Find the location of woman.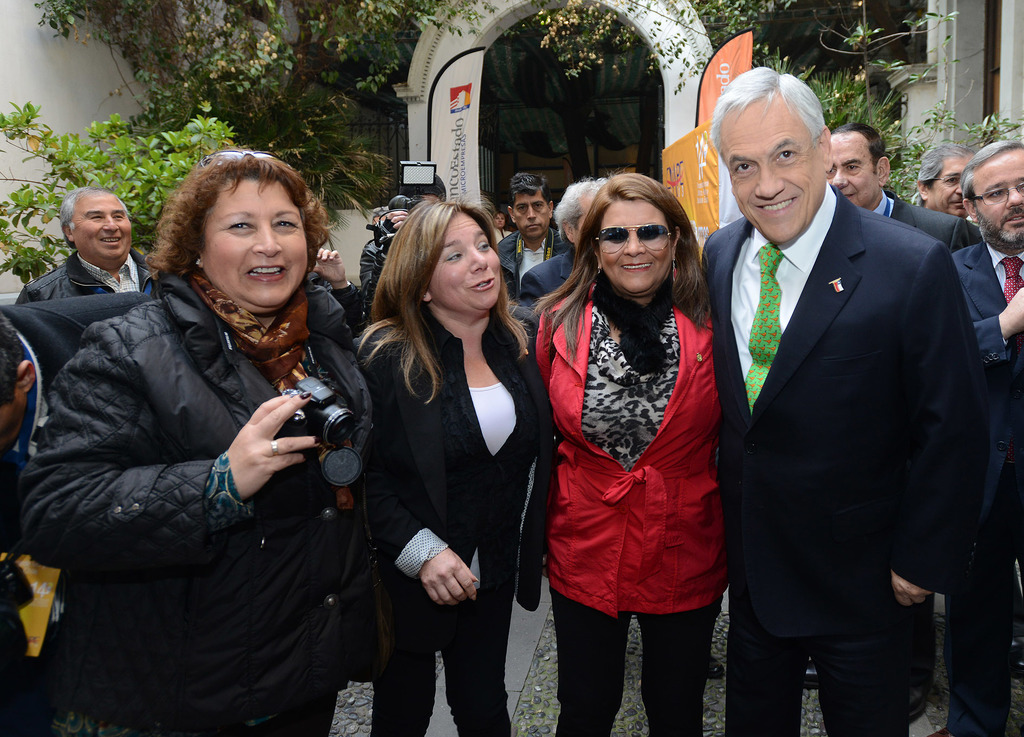
Location: (x1=533, y1=152, x2=733, y2=731).
